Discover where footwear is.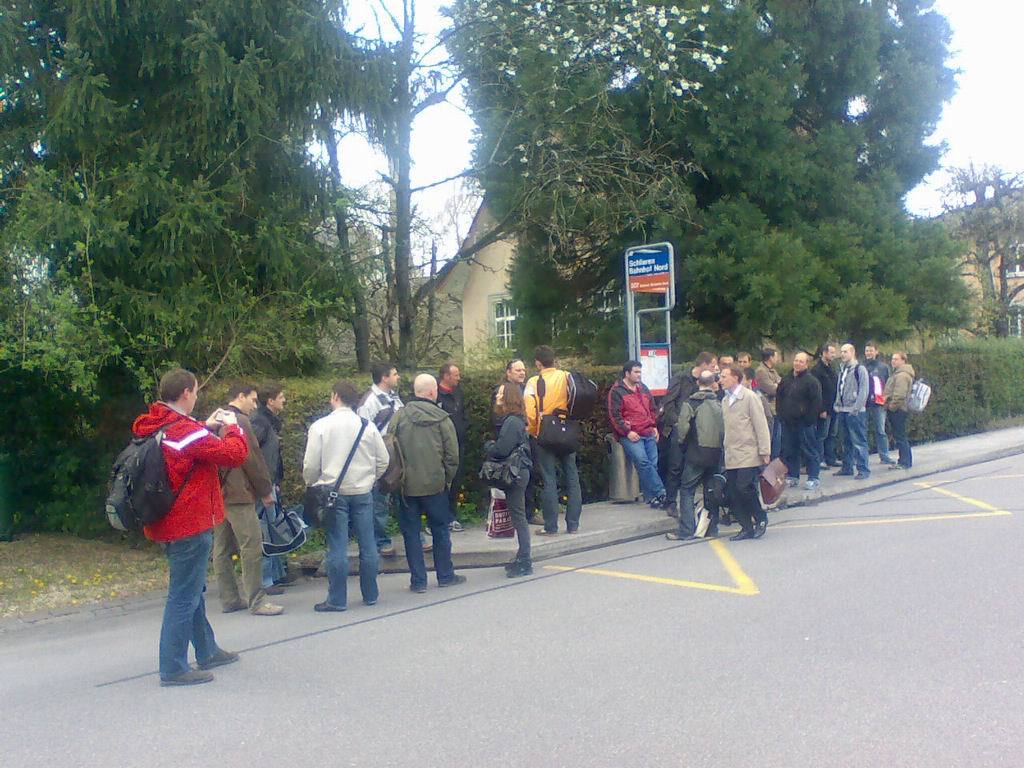
Discovered at bbox(261, 574, 288, 591).
